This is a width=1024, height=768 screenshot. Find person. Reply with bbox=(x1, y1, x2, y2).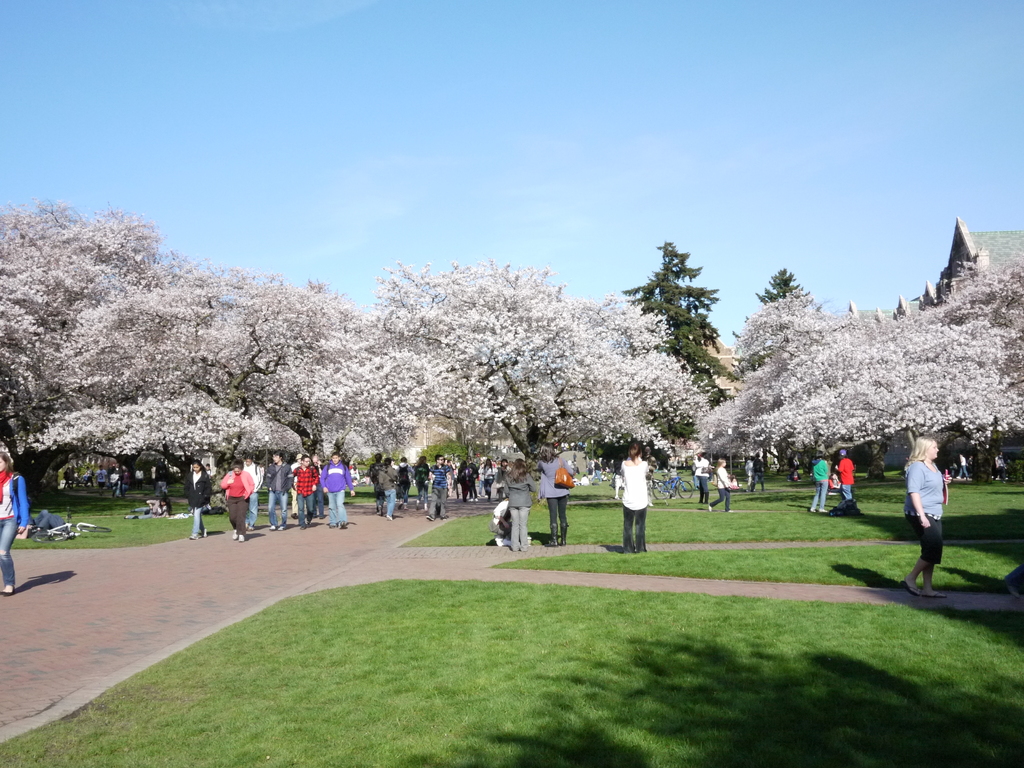
bbox=(236, 457, 263, 525).
